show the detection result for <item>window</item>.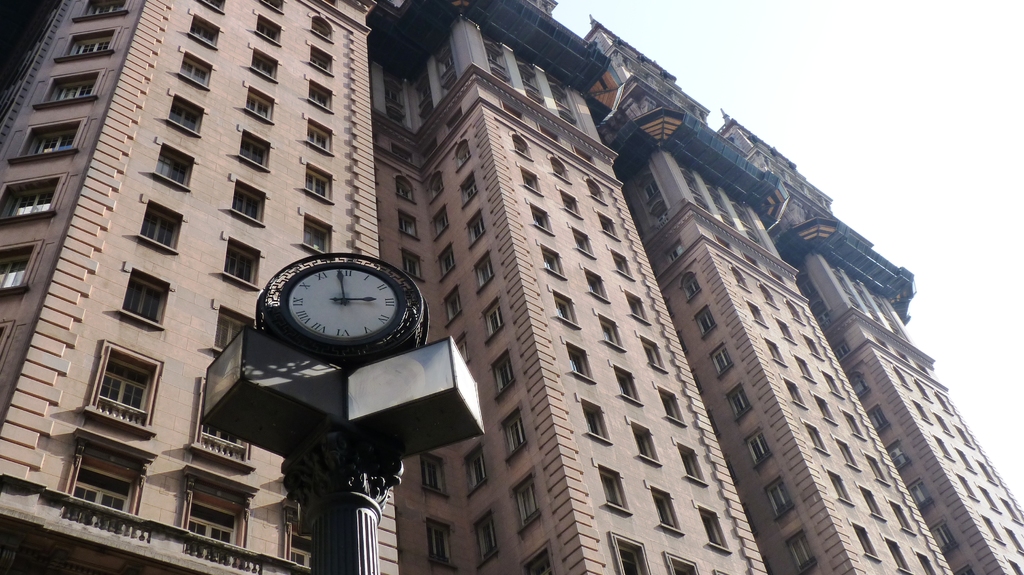
[820,313,830,327].
